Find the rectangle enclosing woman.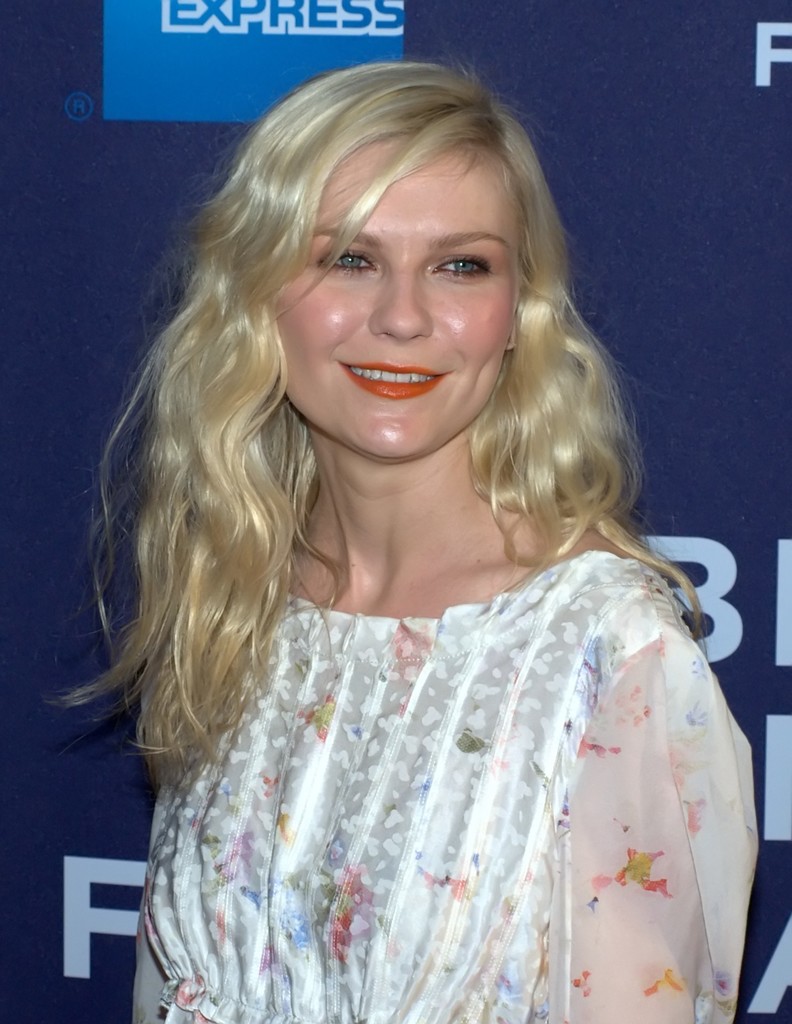
(x1=29, y1=85, x2=775, y2=1007).
